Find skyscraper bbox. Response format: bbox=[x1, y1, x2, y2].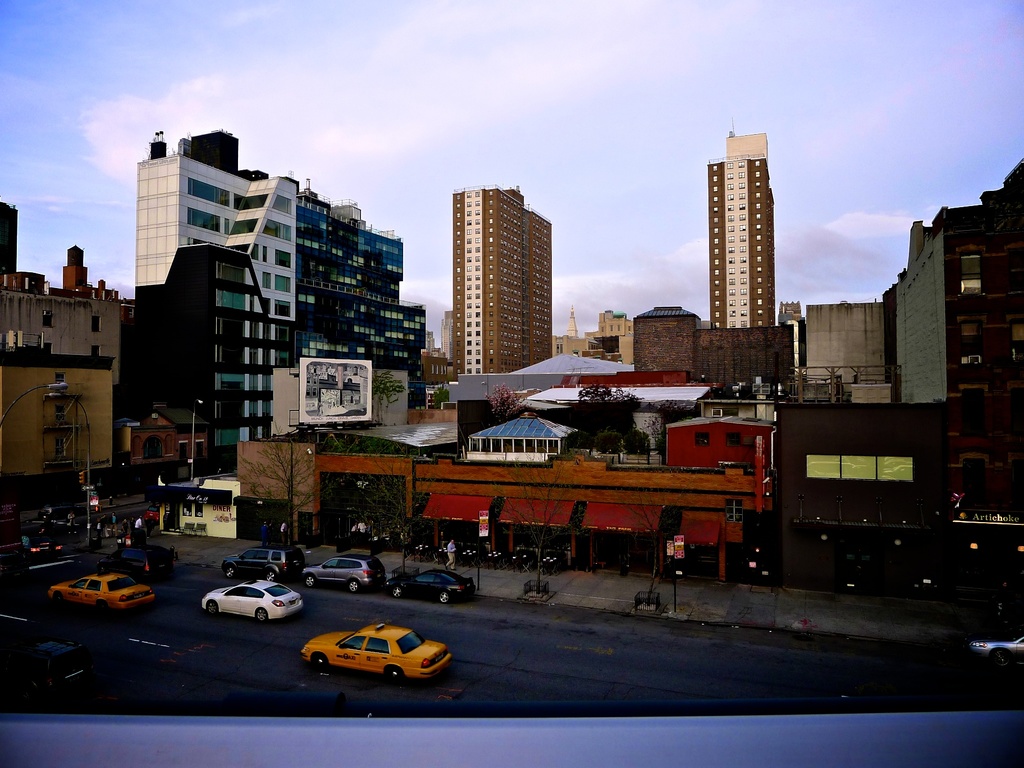
bbox=[442, 175, 557, 375].
